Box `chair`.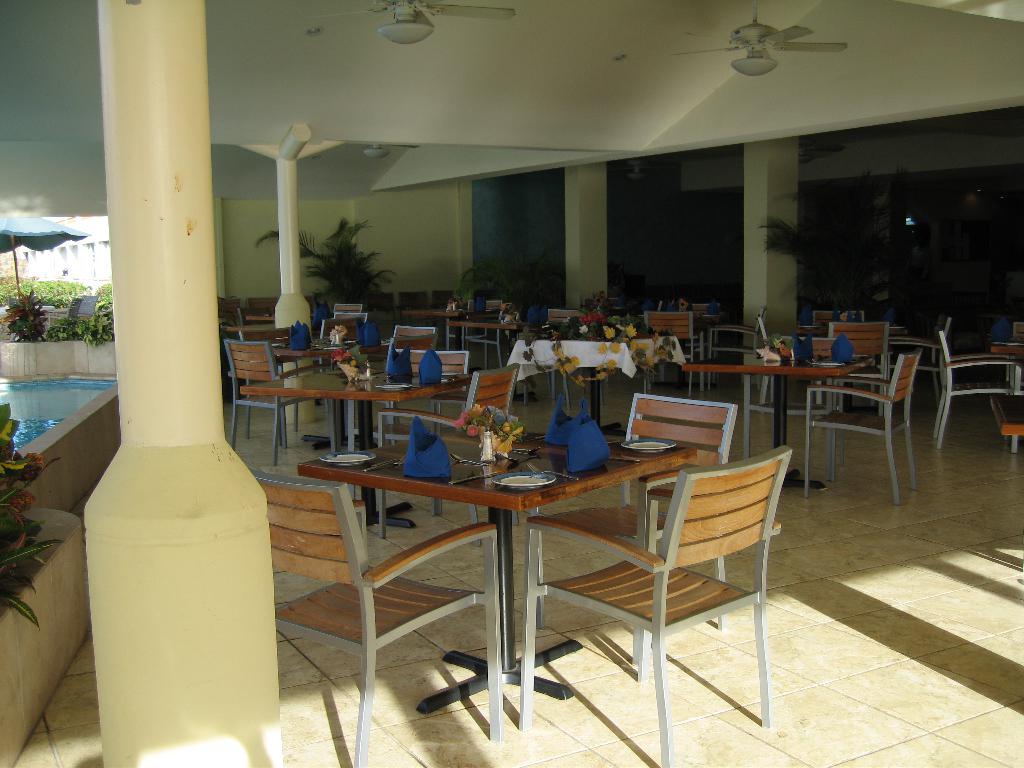
l=336, t=303, r=361, b=312.
